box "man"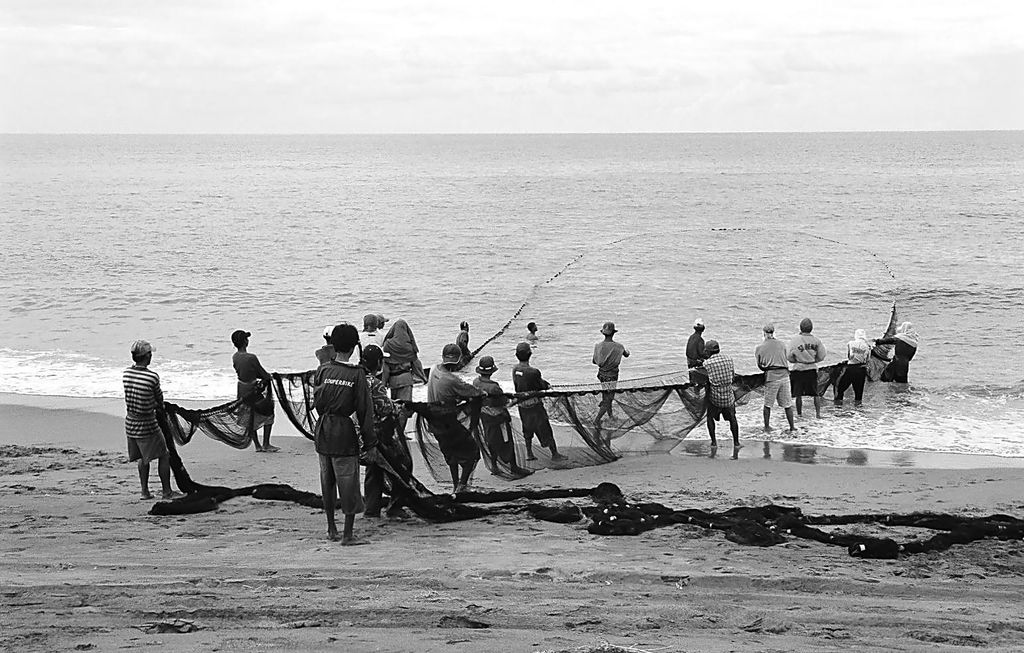
x1=873 y1=322 x2=920 y2=385
